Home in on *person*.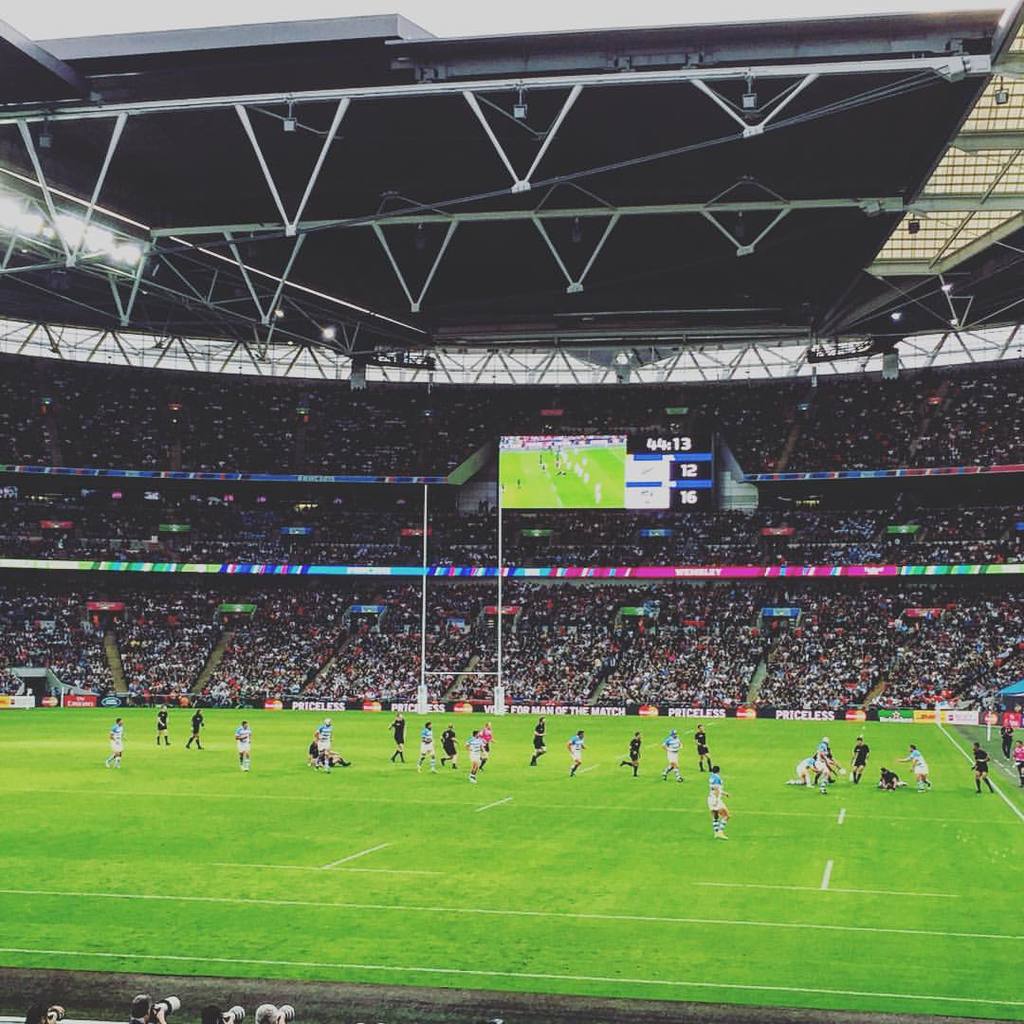
Homed in at locate(818, 735, 841, 776).
